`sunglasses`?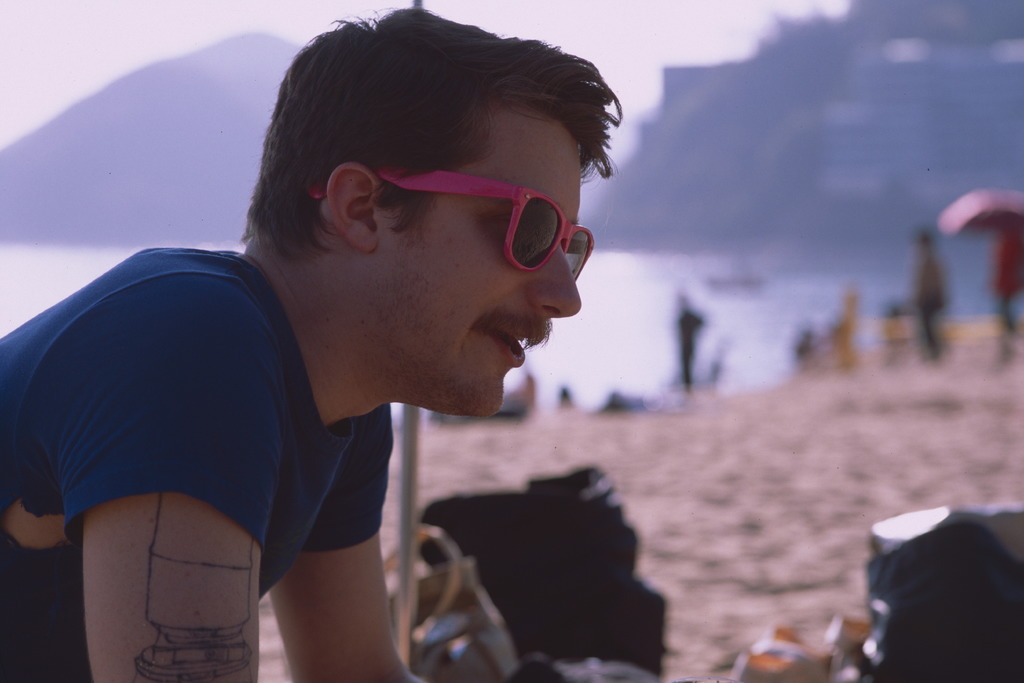
309/168/595/281
